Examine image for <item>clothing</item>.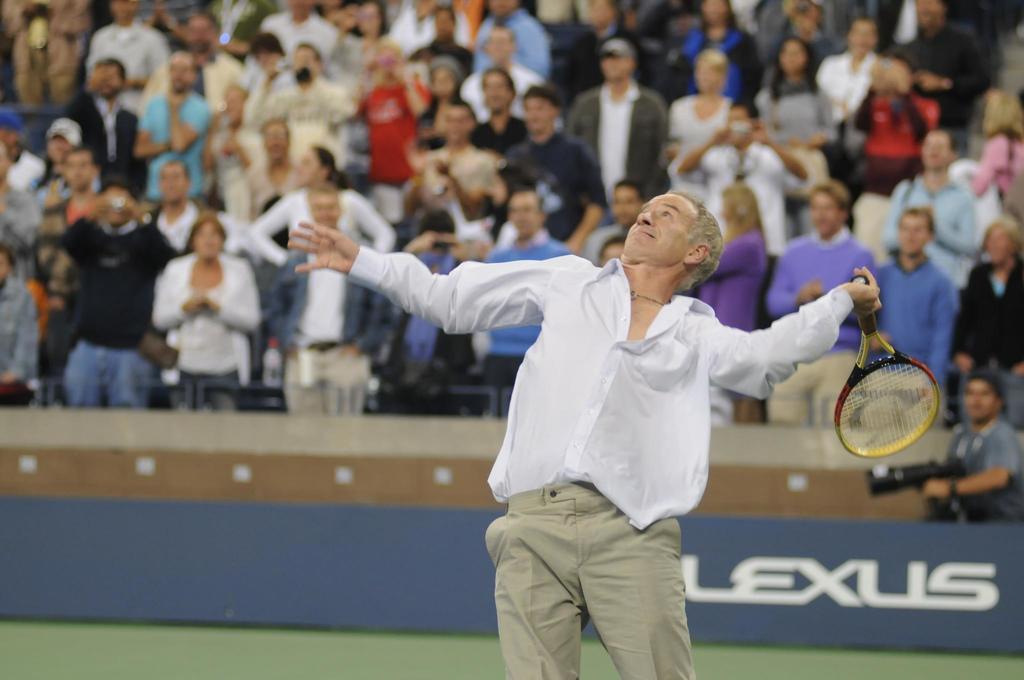
Examination result: [x1=974, y1=129, x2=1023, y2=211].
